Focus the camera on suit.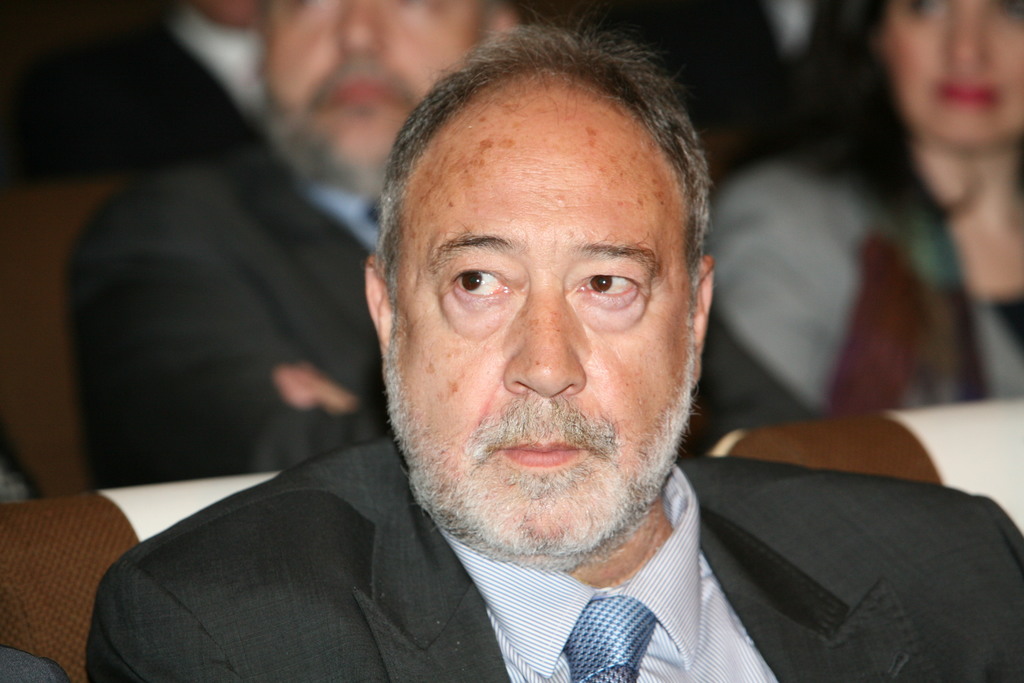
Focus region: rect(67, 140, 813, 500).
